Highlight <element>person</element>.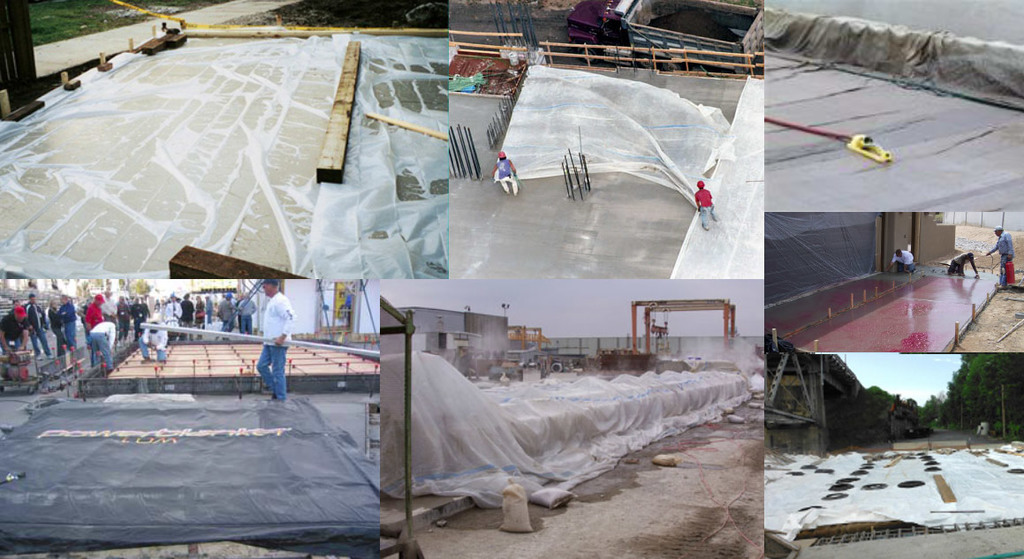
Highlighted region: bbox=[880, 246, 919, 276].
